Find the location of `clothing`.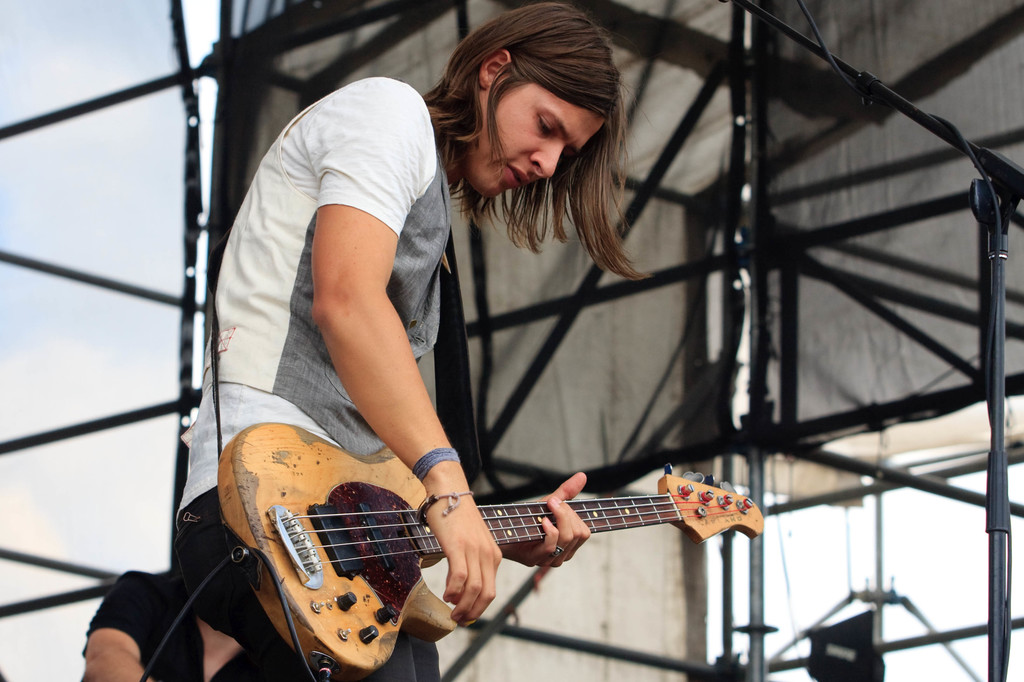
Location: x1=81 y1=571 x2=203 y2=681.
